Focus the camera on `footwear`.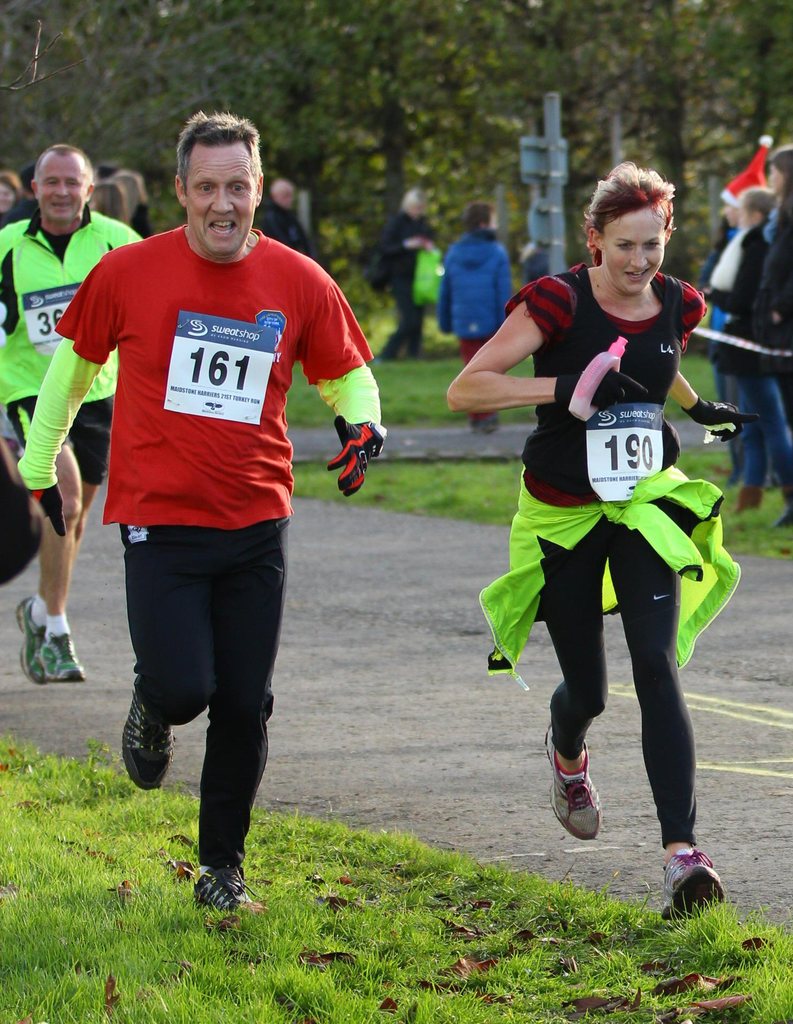
Focus region: <region>19, 593, 45, 684</region>.
